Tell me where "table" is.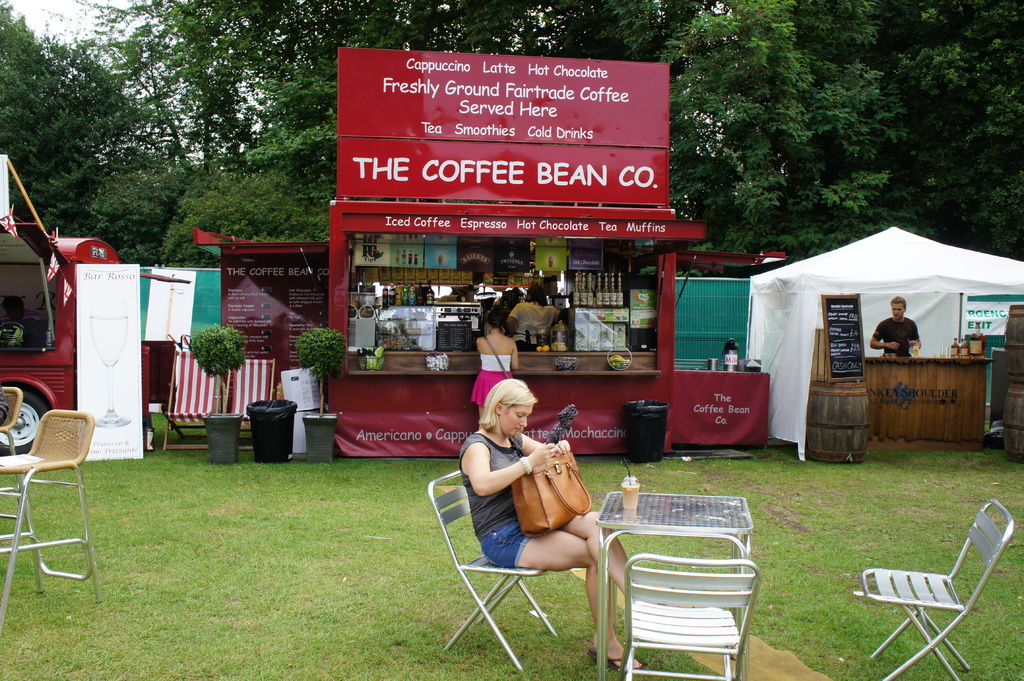
"table" is at <region>586, 485, 755, 680</region>.
